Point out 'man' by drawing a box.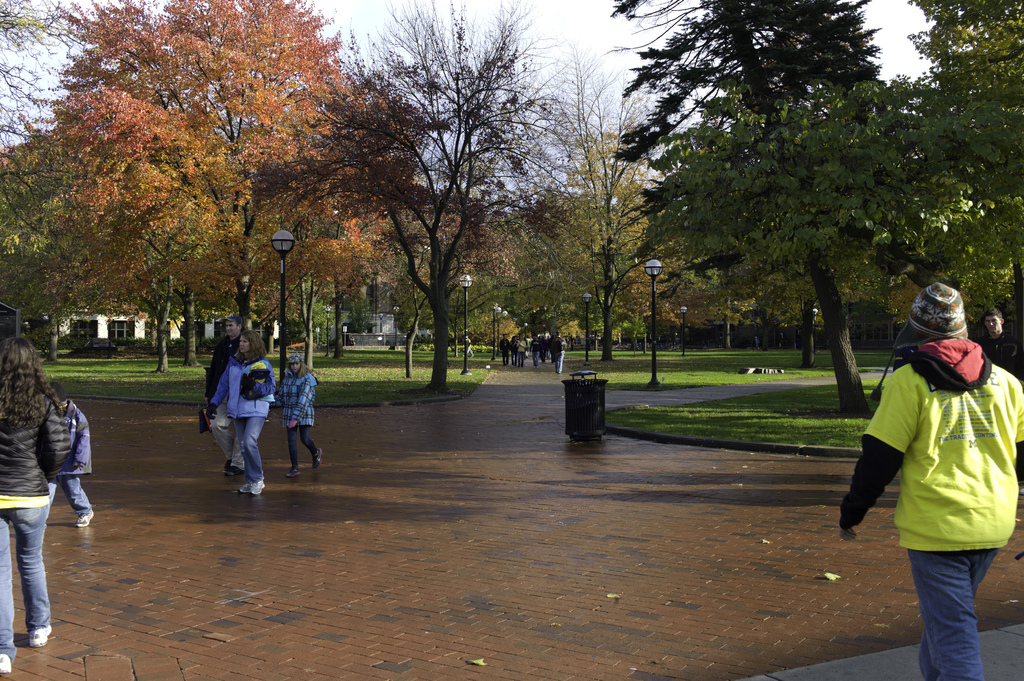
bbox=[527, 332, 542, 367].
